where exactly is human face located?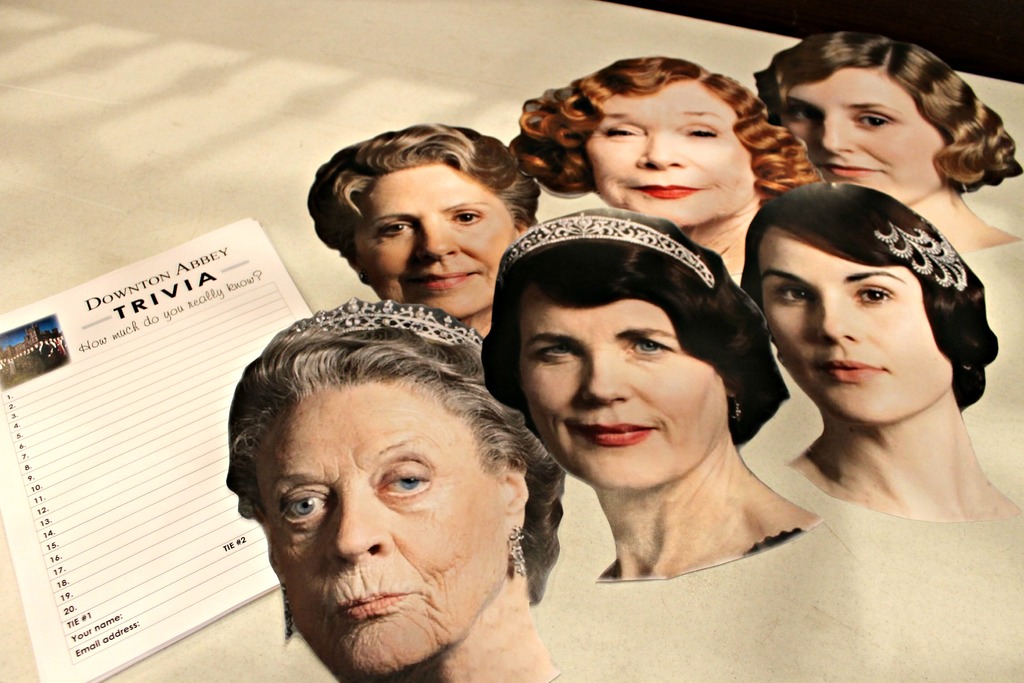
Its bounding box is <bbox>585, 72, 758, 222</bbox>.
